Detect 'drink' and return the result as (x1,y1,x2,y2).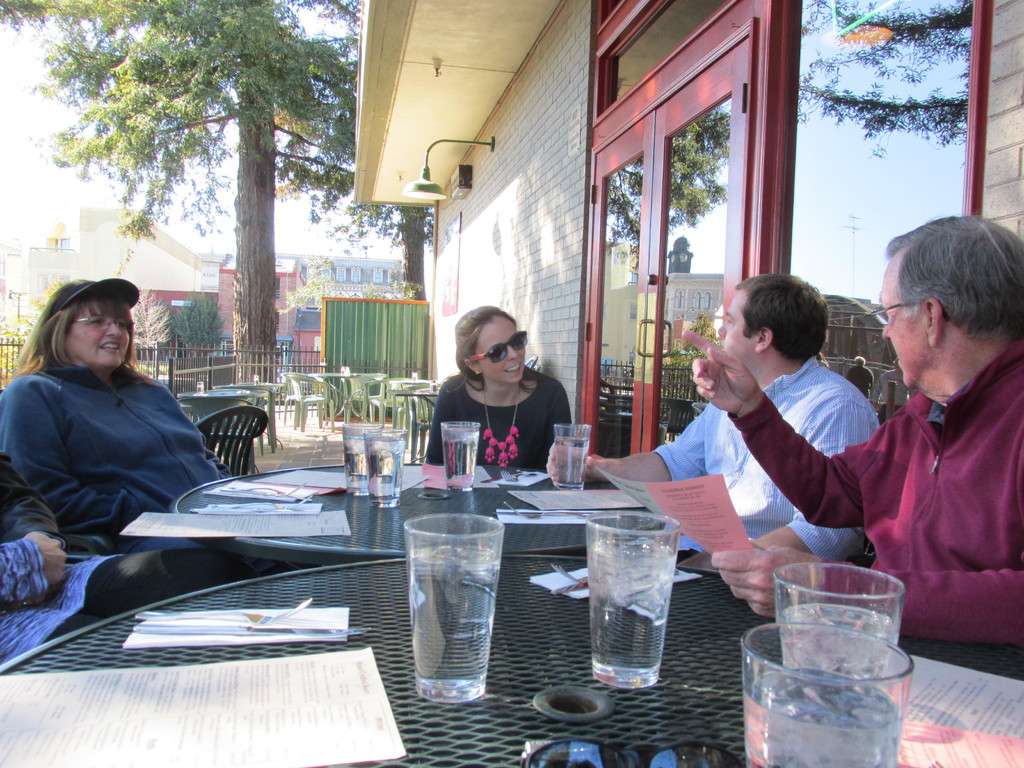
(587,534,676,688).
